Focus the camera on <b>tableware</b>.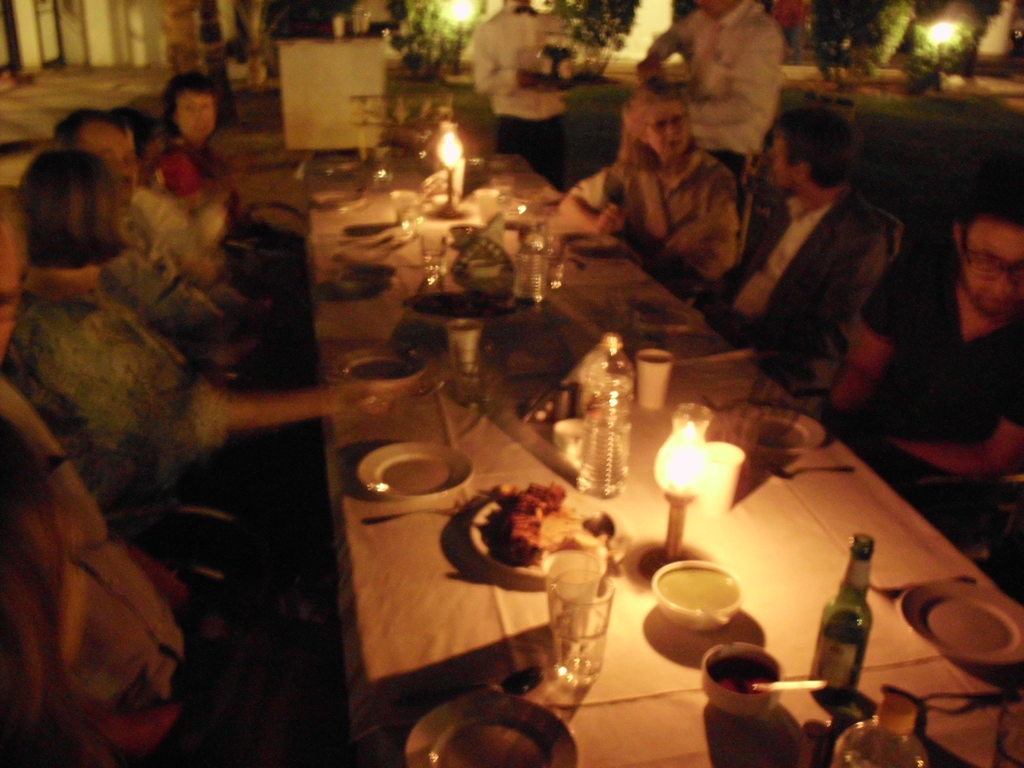
Focus region: region(472, 485, 627, 577).
